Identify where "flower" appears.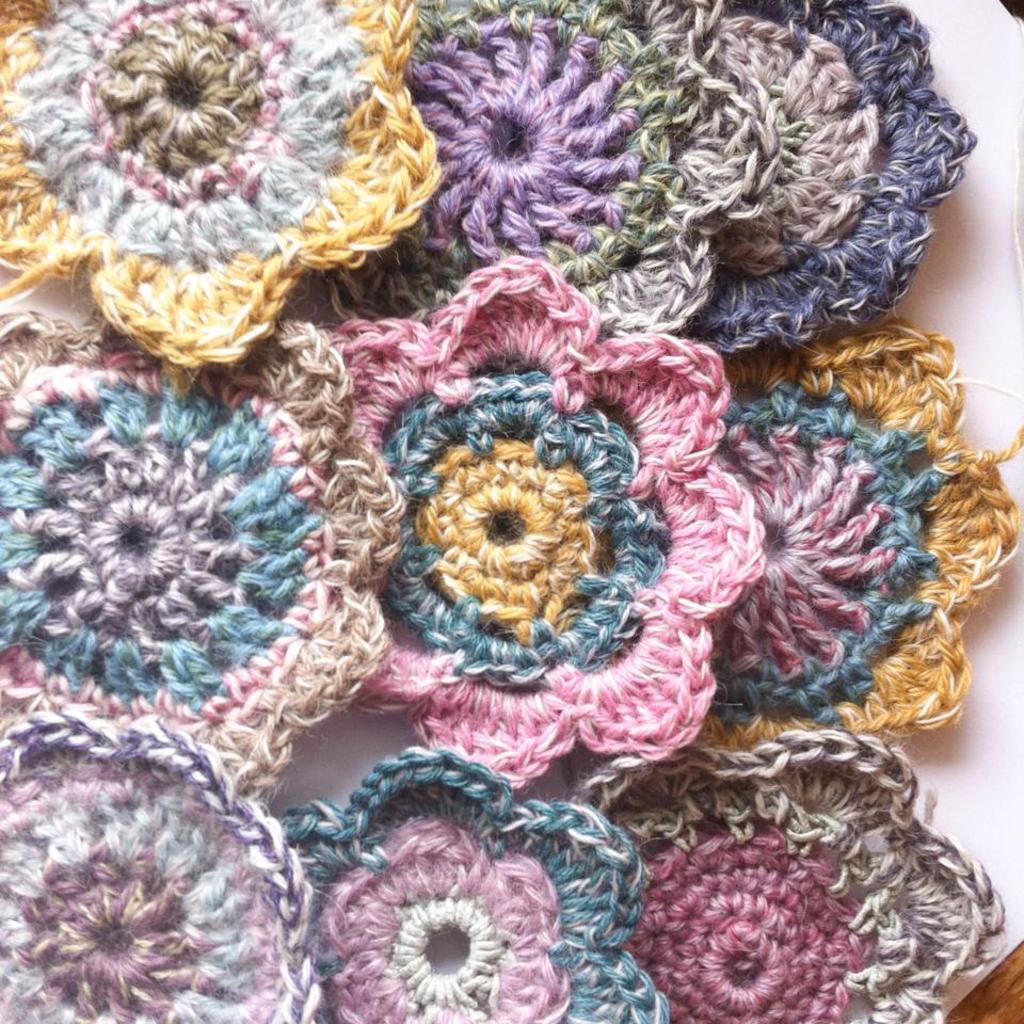
Appears at locate(0, 0, 439, 362).
